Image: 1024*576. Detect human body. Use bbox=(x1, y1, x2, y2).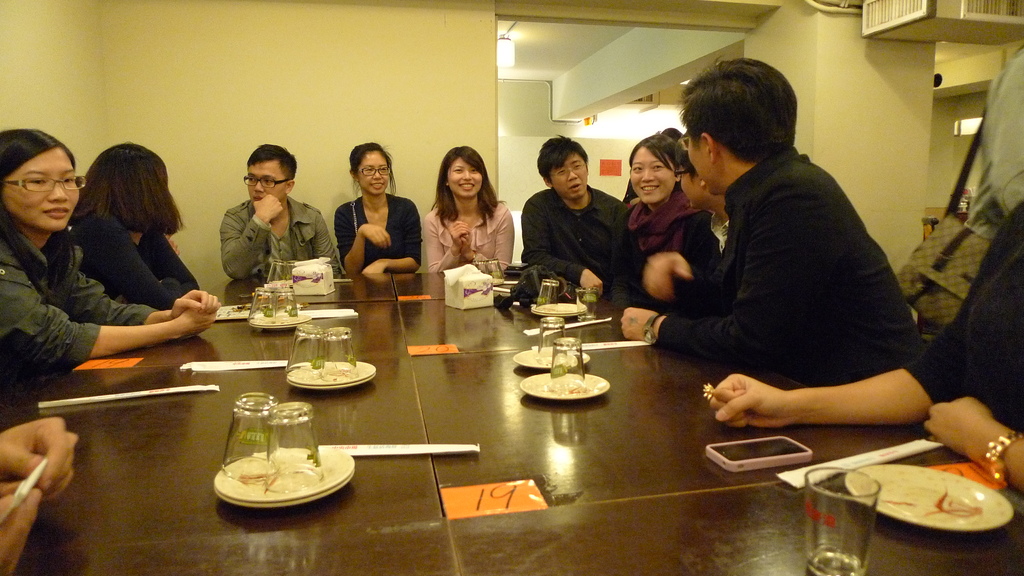
bbox=(611, 196, 708, 314).
